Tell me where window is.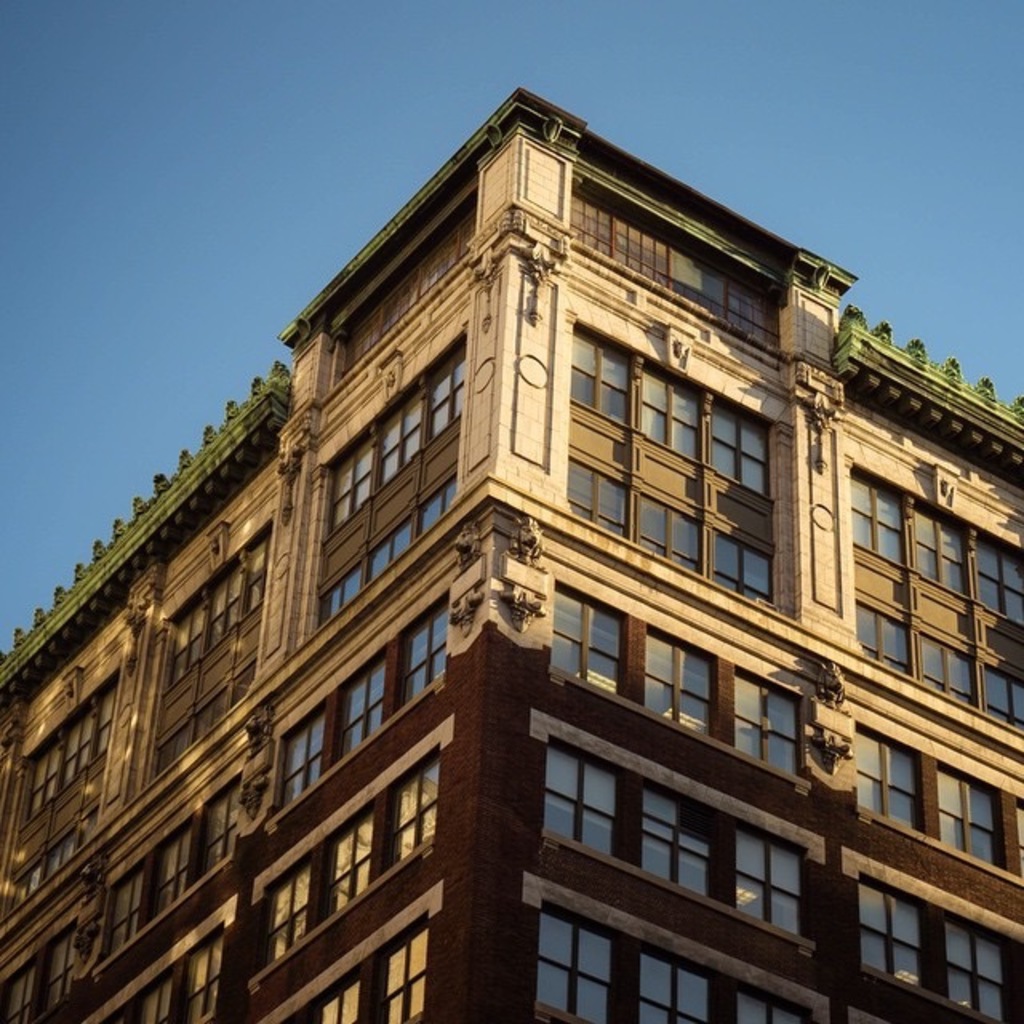
window is at (left=315, top=336, right=461, bottom=621).
